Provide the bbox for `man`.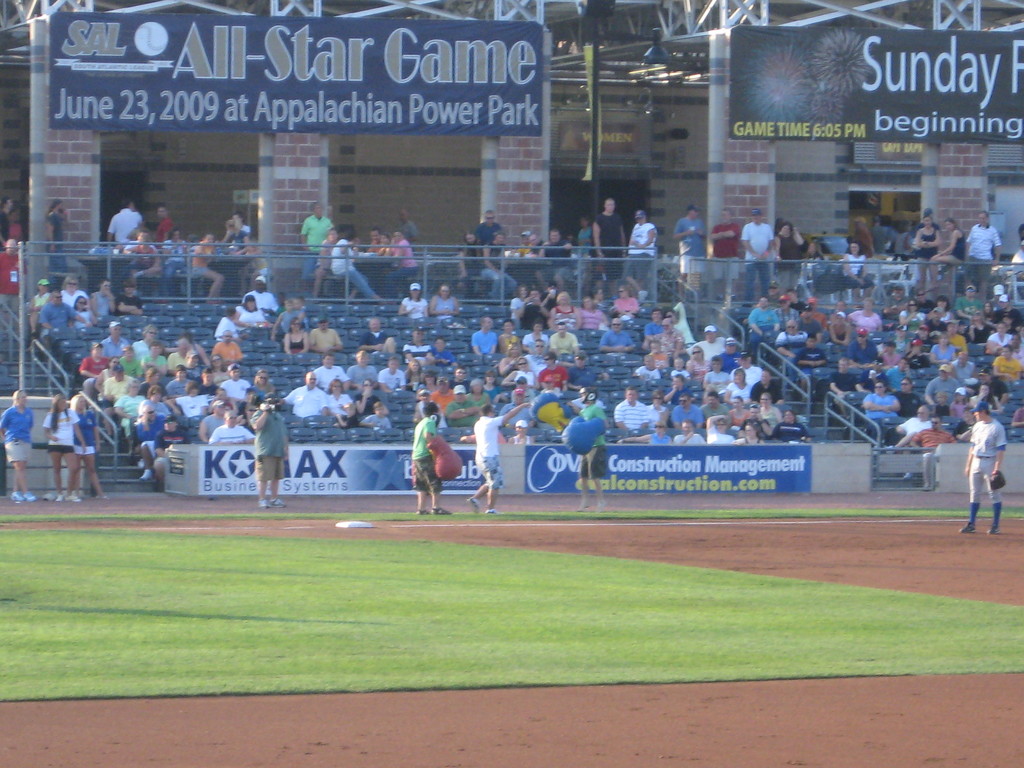
867:380:905:435.
